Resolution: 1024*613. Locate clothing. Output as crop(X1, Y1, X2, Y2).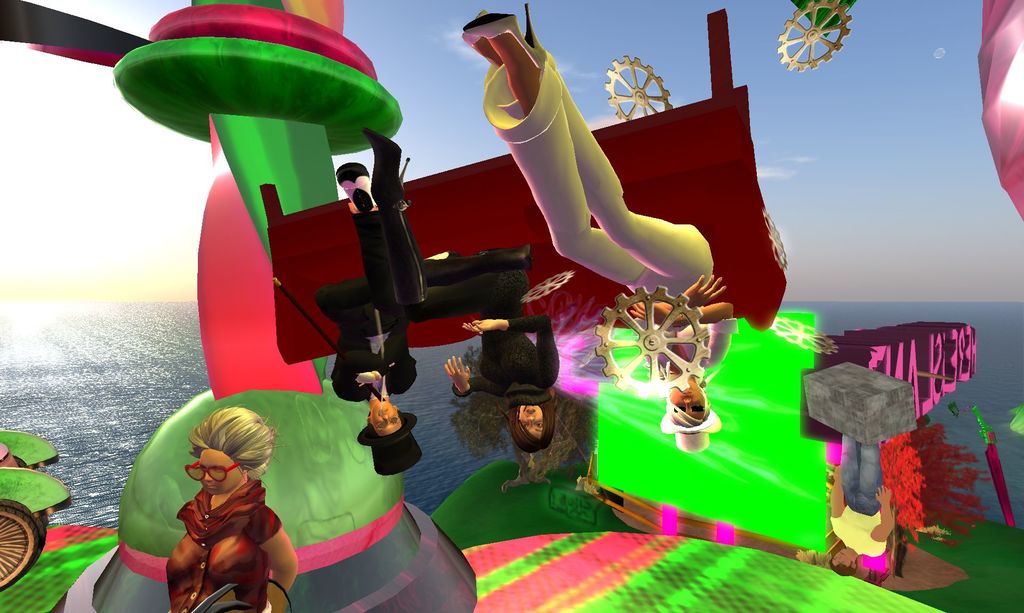
crop(154, 454, 291, 601).
